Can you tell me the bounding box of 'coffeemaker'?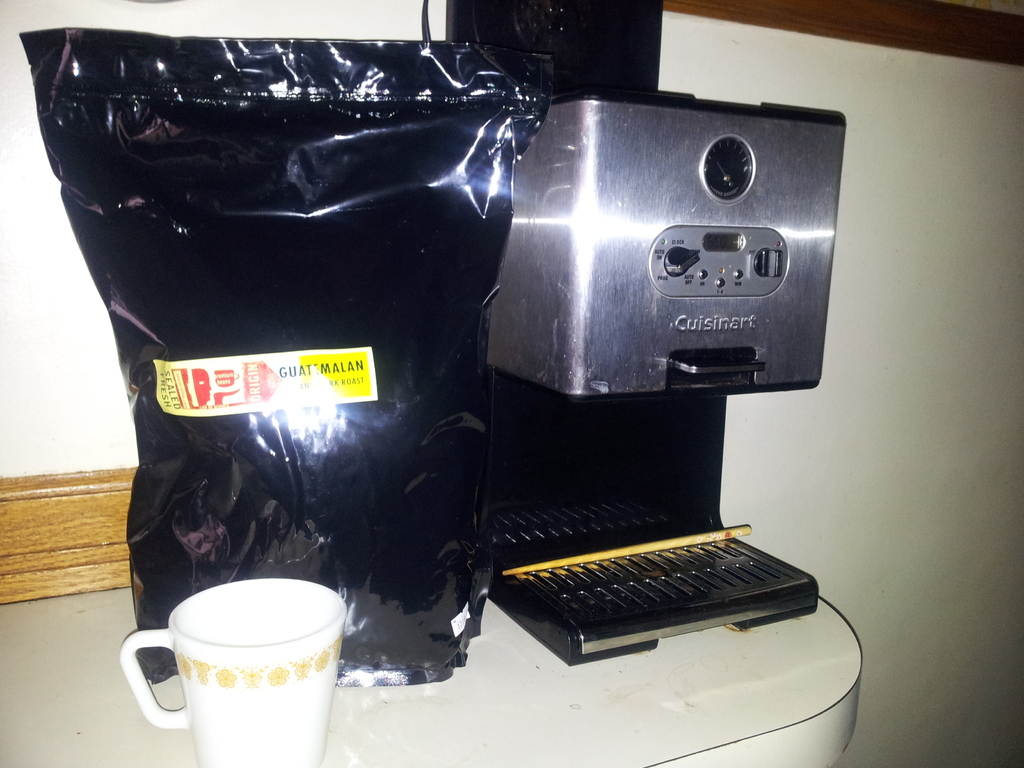
locate(430, 0, 849, 682).
